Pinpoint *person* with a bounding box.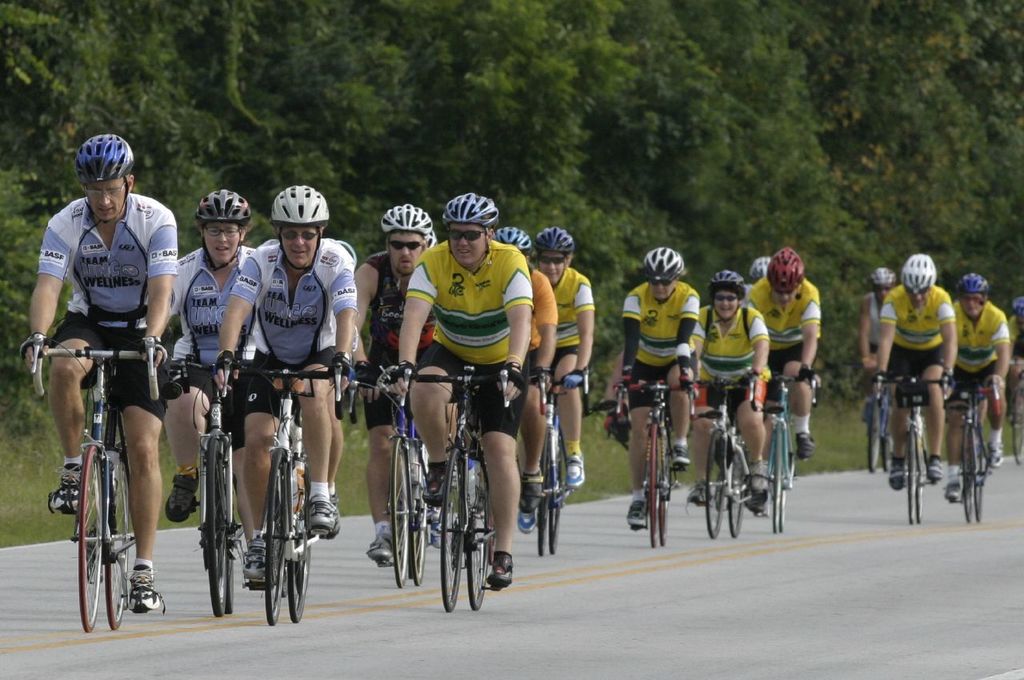
pyautogui.locateOnScreen(862, 266, 895, 366).
